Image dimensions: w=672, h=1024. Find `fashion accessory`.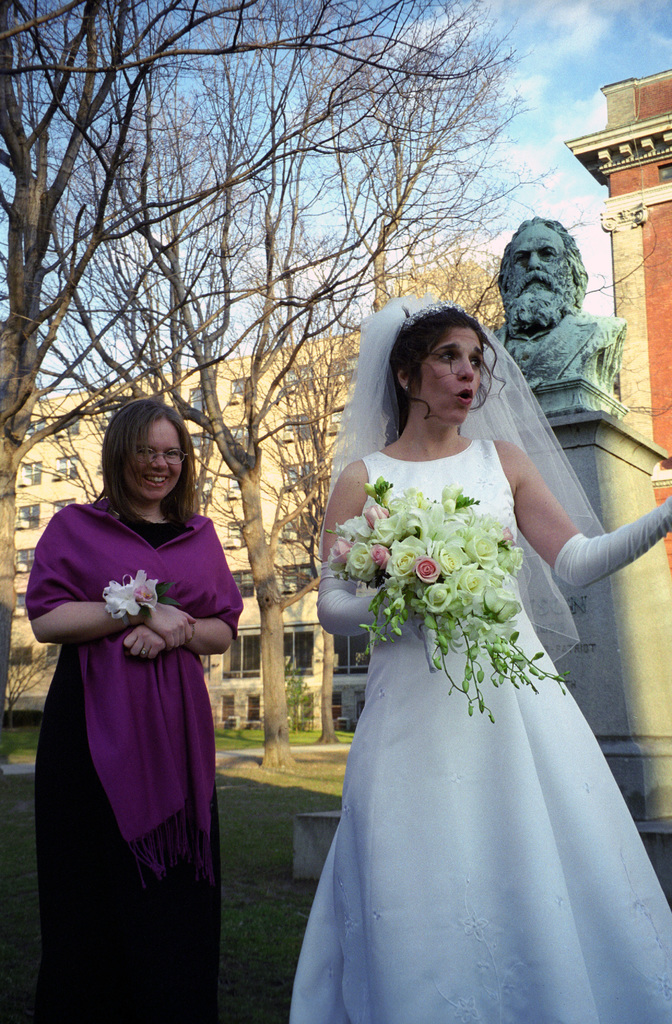
detection(108, 513, 169, 525).
